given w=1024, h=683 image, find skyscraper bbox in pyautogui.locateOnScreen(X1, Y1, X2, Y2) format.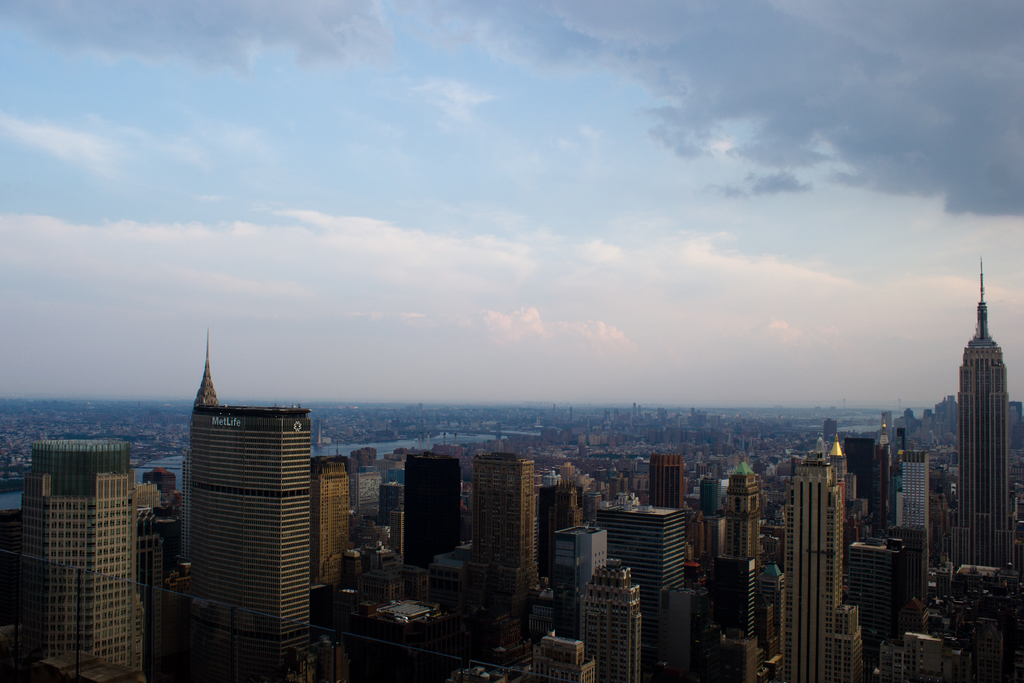
pyautogui.locateOnScreen(630, 400, 637, 419).
